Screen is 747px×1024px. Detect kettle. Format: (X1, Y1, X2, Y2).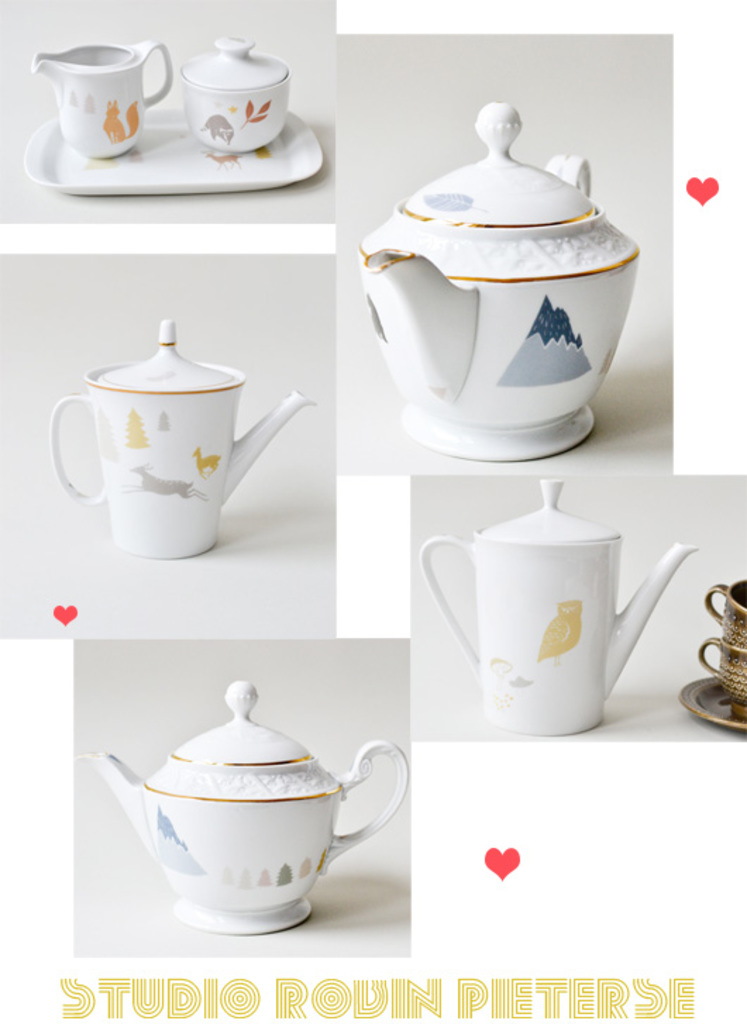
(413, 476, 695, 739).
